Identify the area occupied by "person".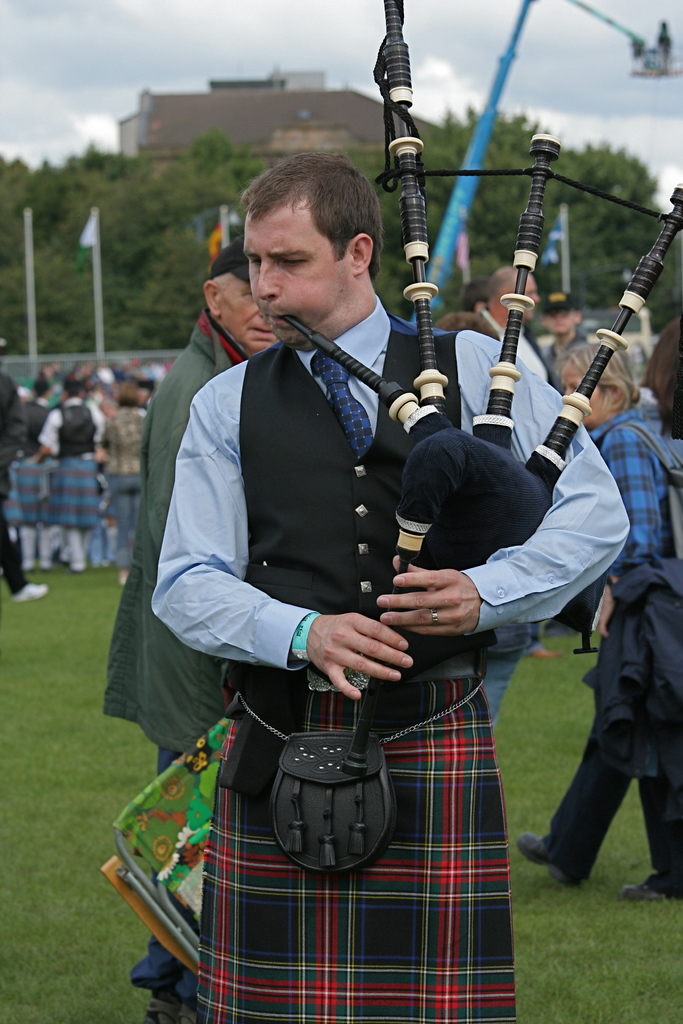
Area: pyautogui.locateOnScreen(514, 342, 682, 900).
